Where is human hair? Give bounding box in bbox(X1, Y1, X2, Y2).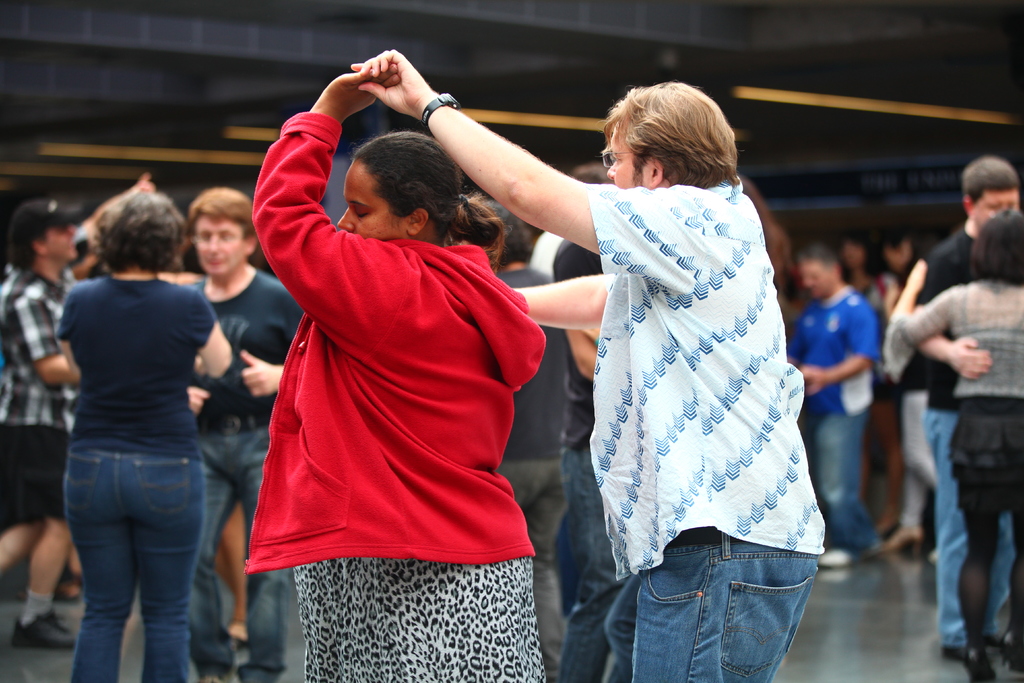
bbox(874, 224, 911, 278).
